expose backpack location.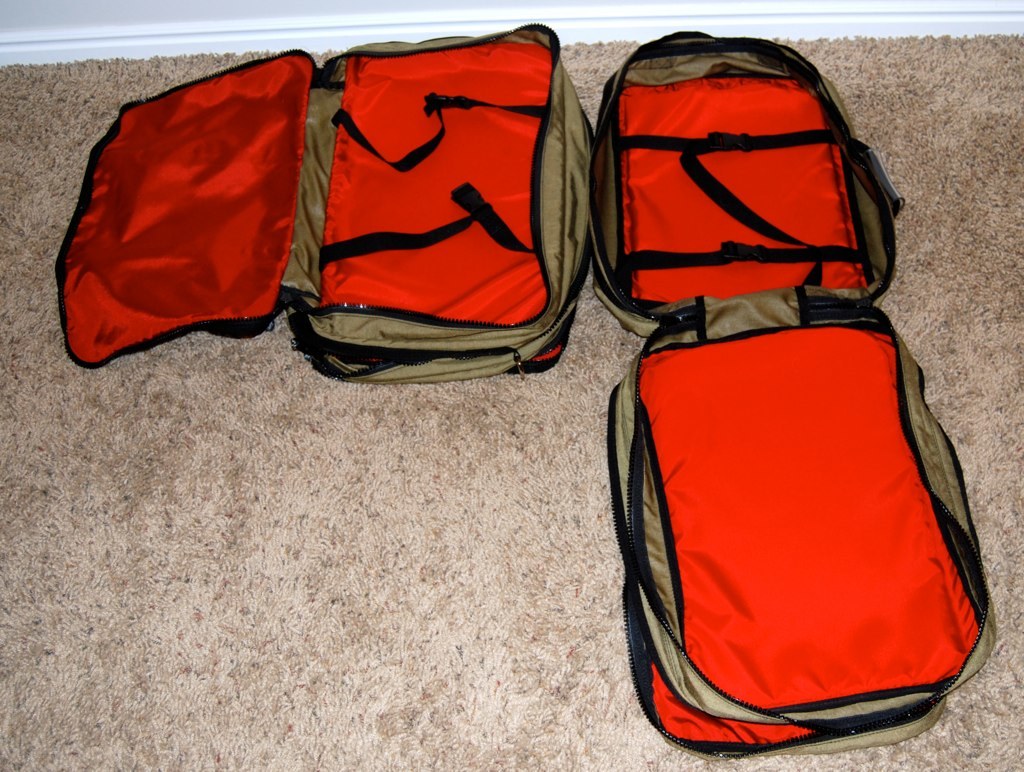
Exposed at 609/280/998/758.
